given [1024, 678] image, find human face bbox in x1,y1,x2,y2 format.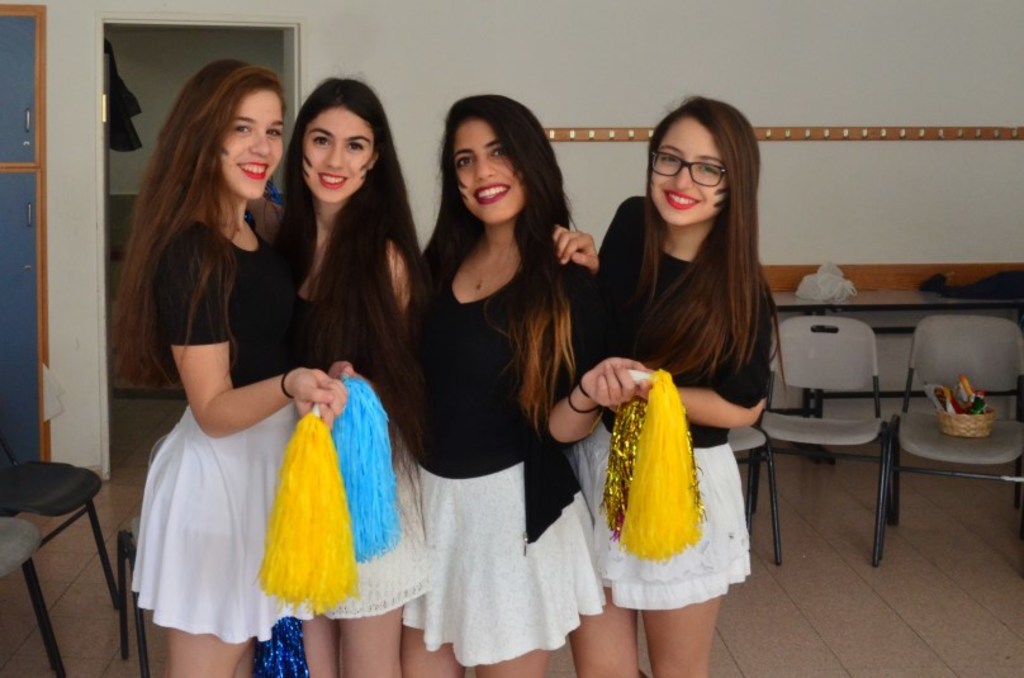
451,115,527,224.
